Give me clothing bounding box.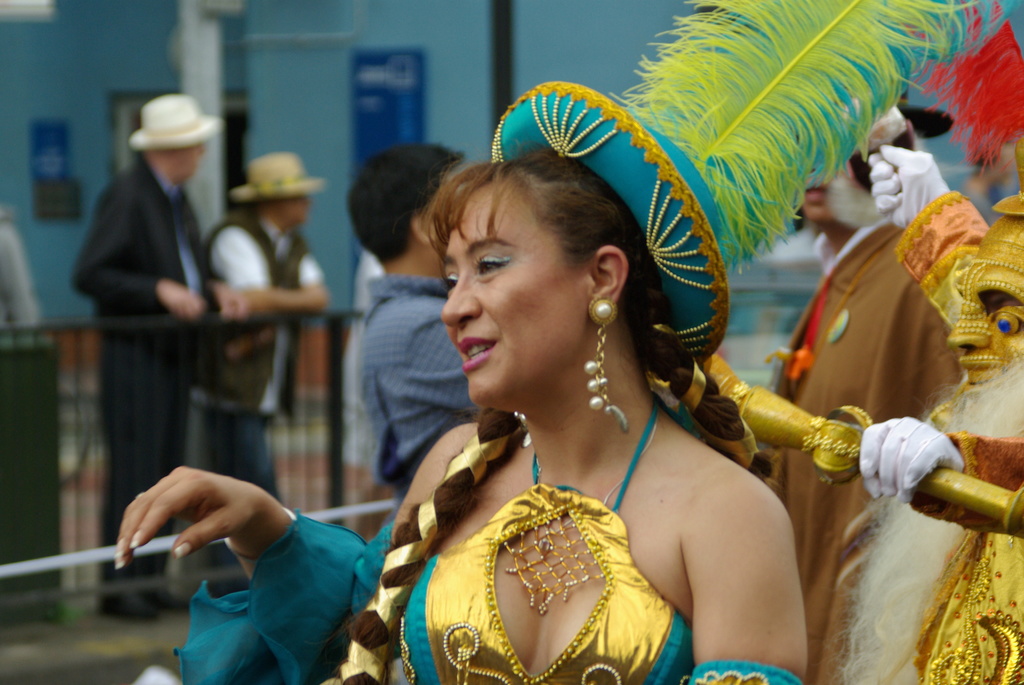
188 354 282 543.
